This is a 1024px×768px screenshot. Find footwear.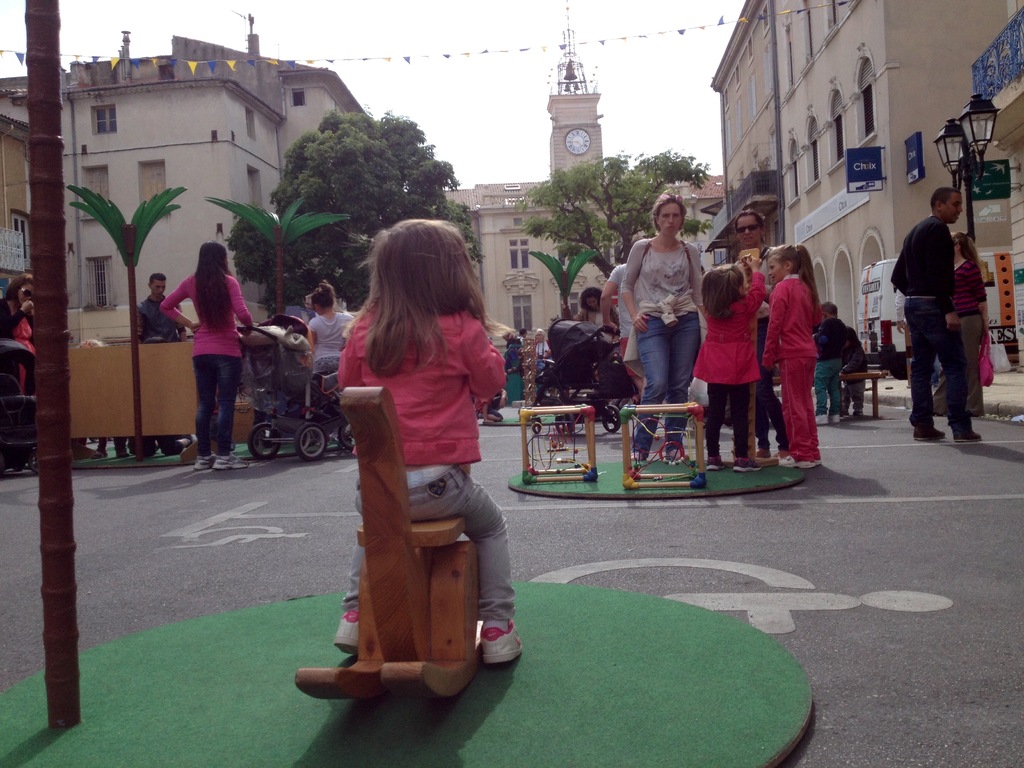
Bounding box: (left=114, top=448, right=129, bottom=458).
